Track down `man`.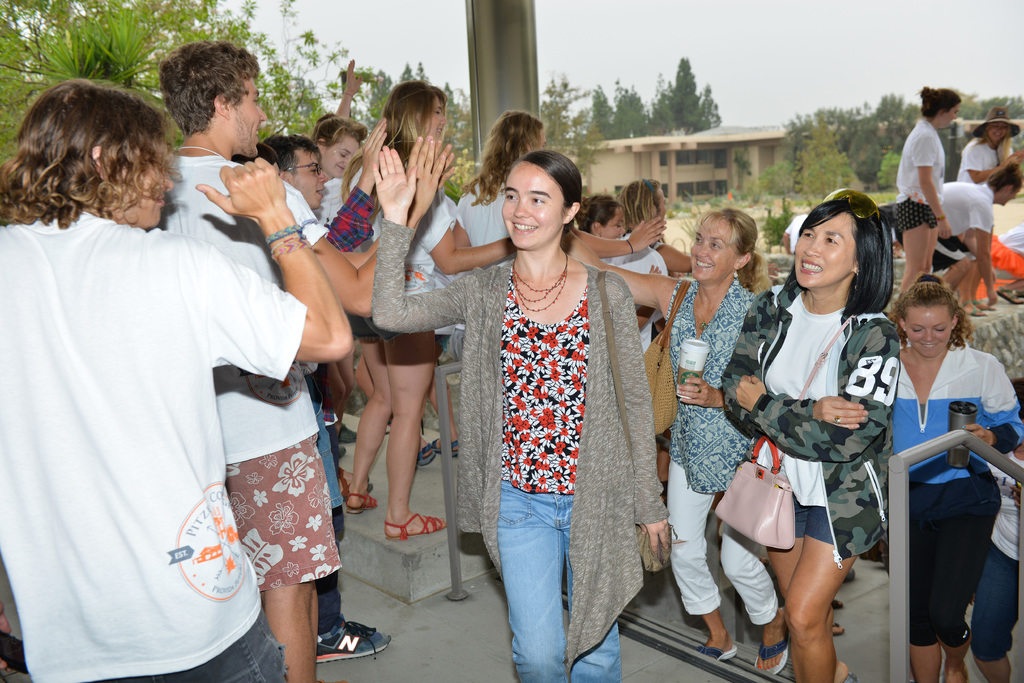
Tracked to <region>260, 131, 459, 665</region>.
